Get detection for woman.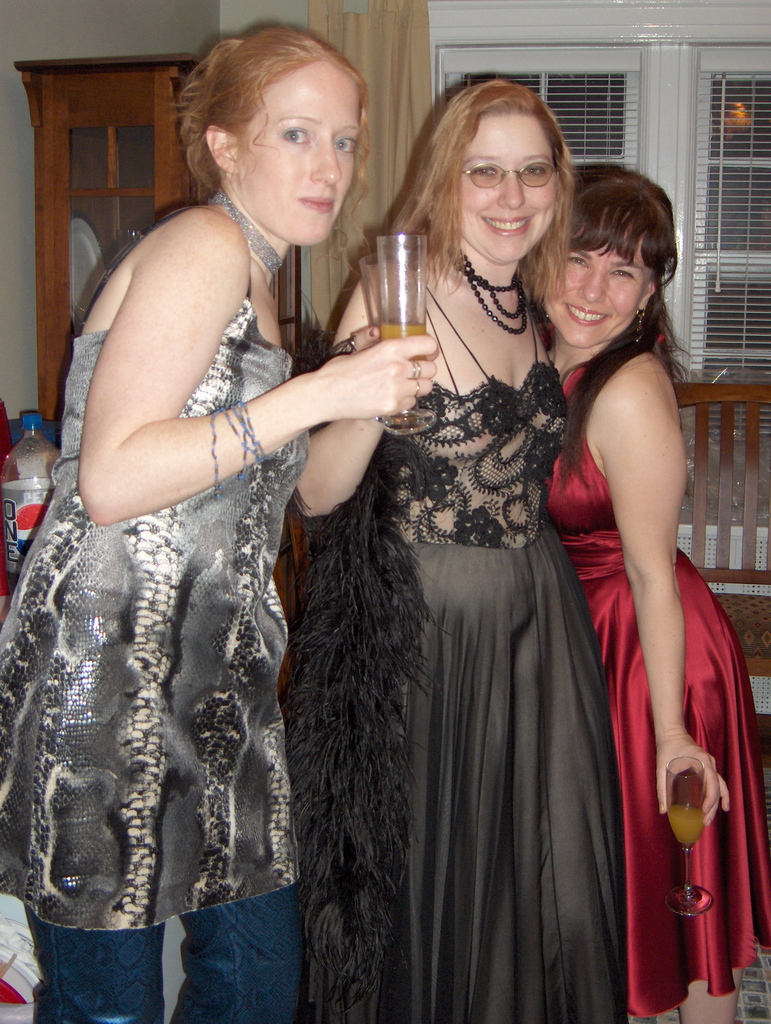
Detection: {"left": 523, "top": 166, "right": 770, "bottom": 1023}.
